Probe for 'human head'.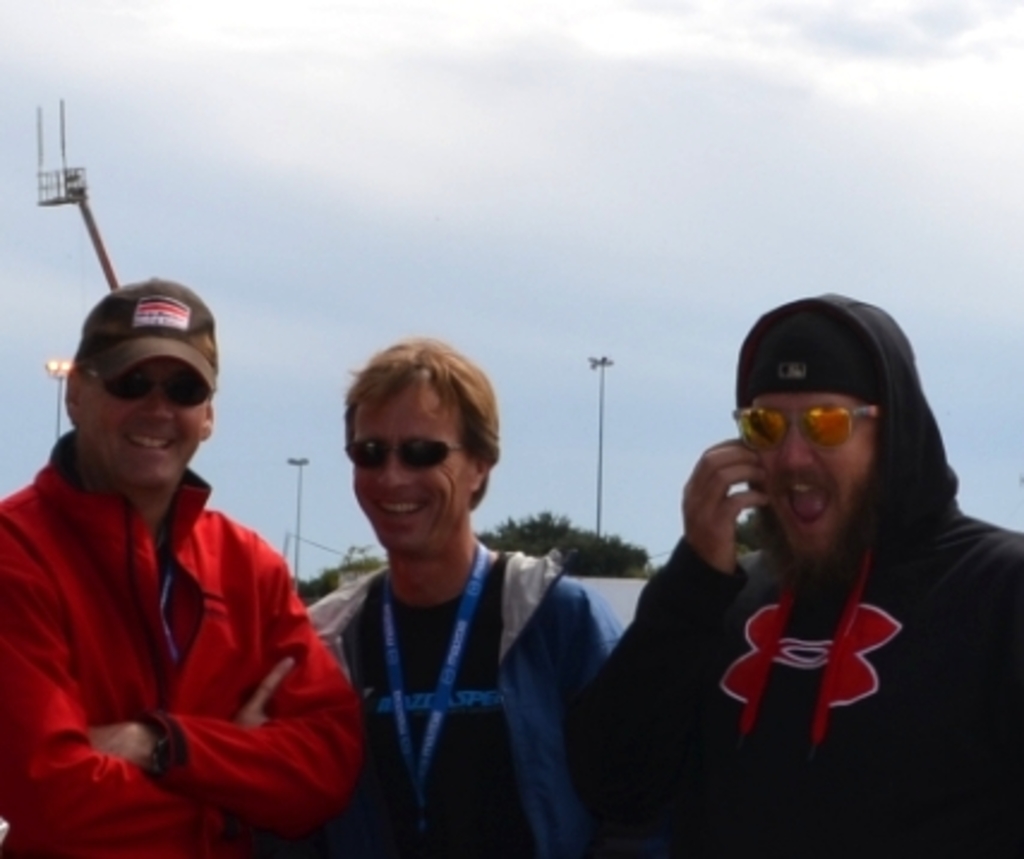
Probe result: (60,276,223,492).
